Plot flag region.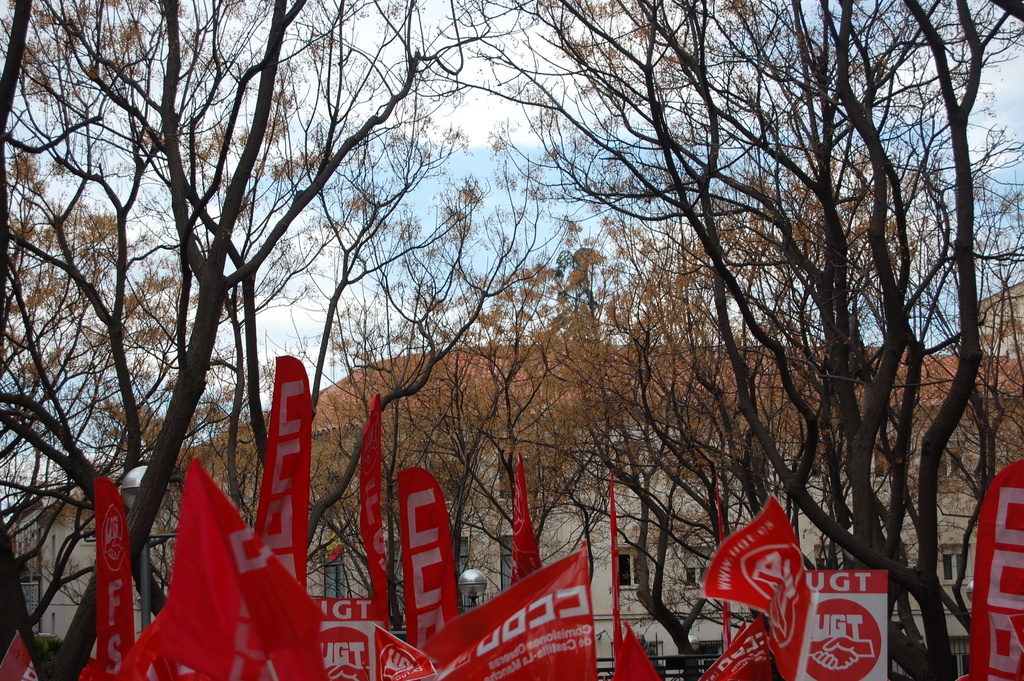
Plotted at crop(115, 452, 337, 680).
